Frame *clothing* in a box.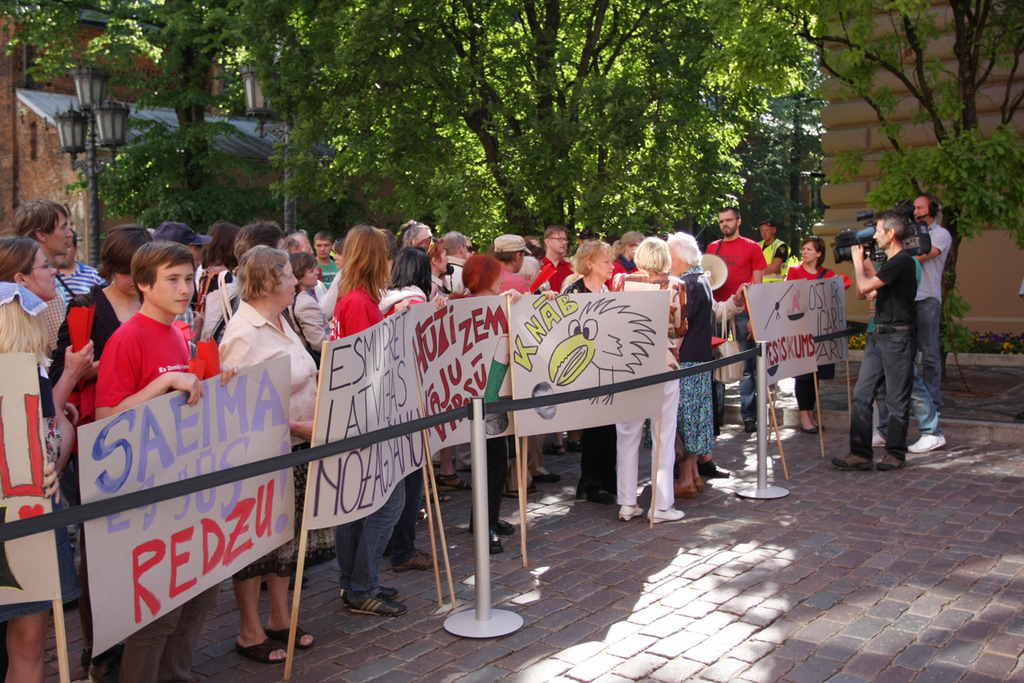
527:246:584:291.
